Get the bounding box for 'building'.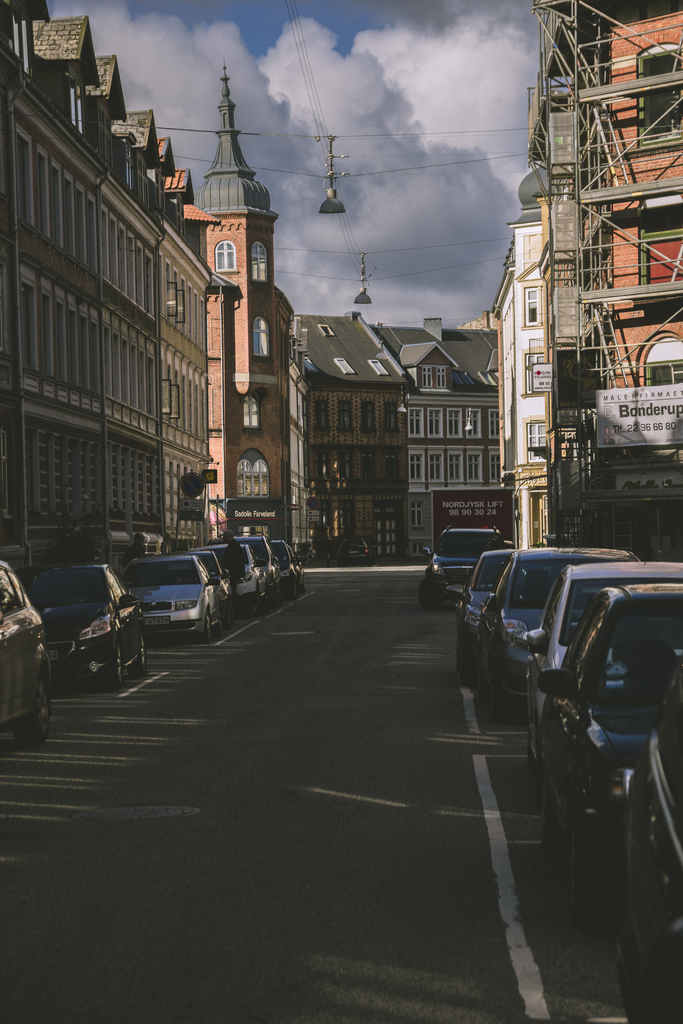
detection(297, 305, 505, 563).
